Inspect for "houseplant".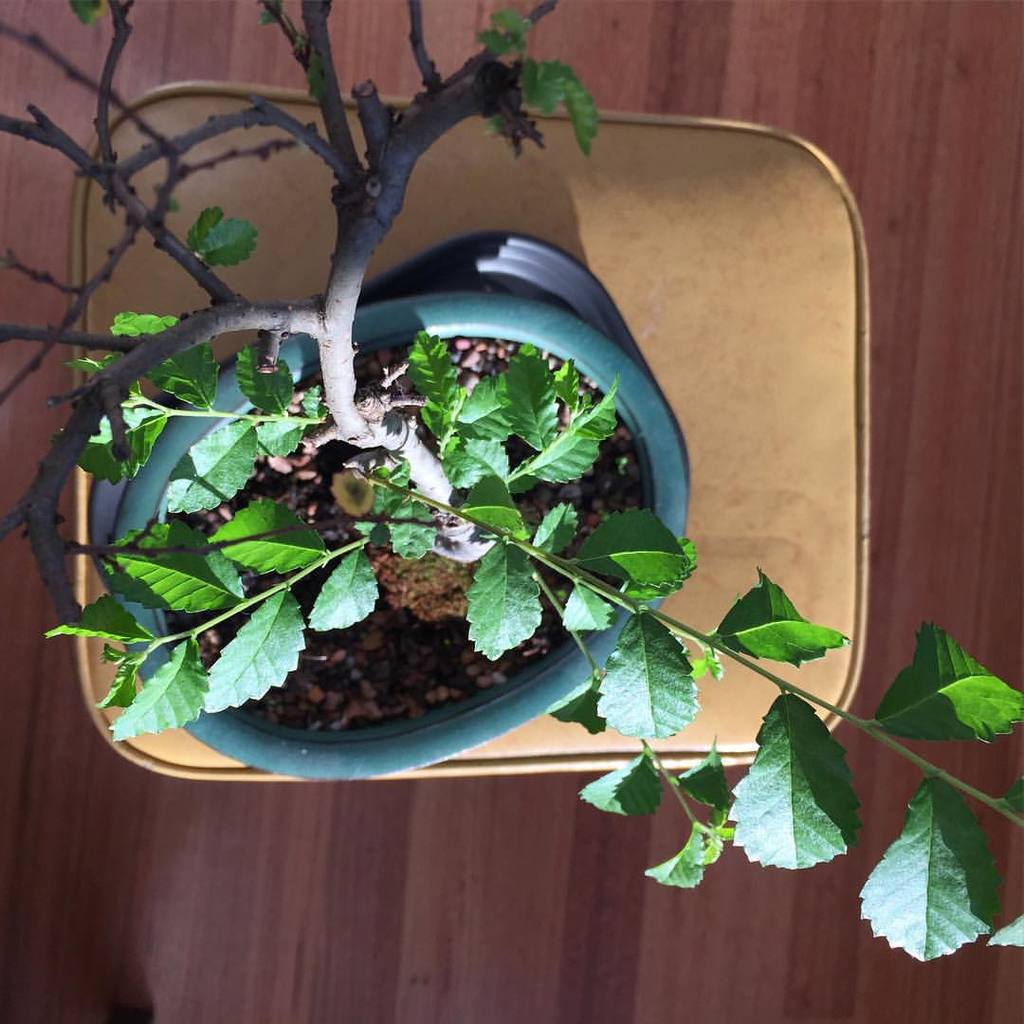
Inspection: 0,0,1023,963.
